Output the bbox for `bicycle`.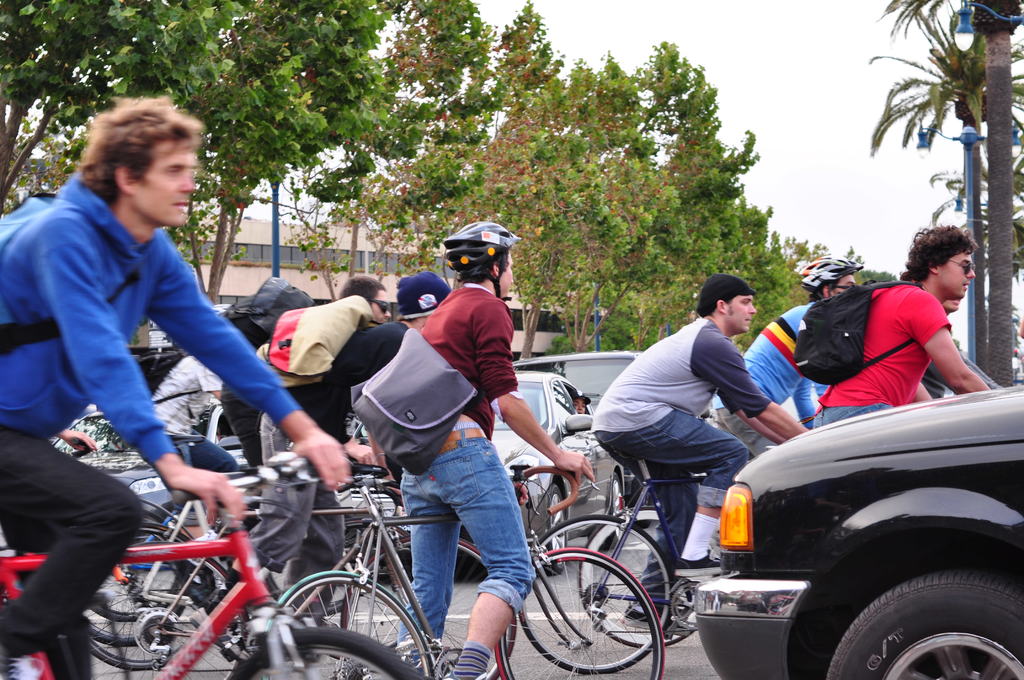
select_region(564, 475, 714, 660).
